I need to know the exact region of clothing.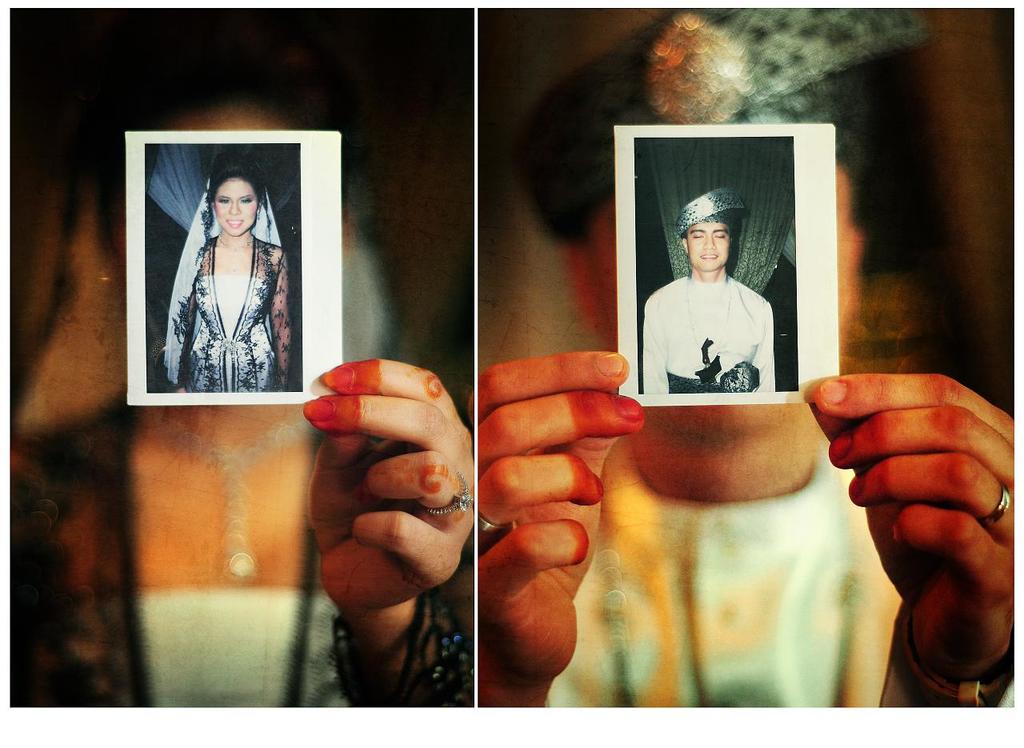
Region: bbox(543, 0, 1010, 714).
